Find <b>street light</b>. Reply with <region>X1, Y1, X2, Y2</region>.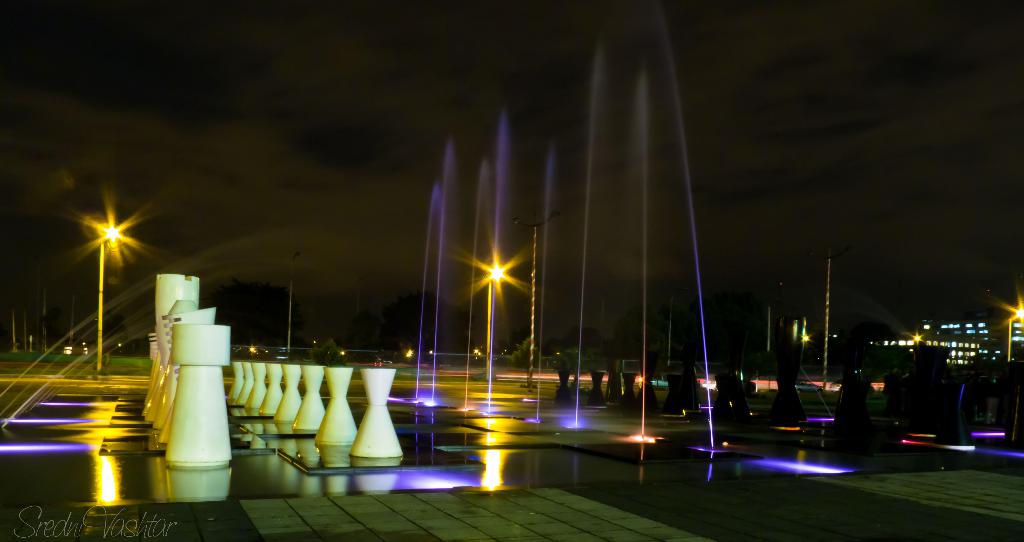
<region>913, 324, 925, 348</region>.
